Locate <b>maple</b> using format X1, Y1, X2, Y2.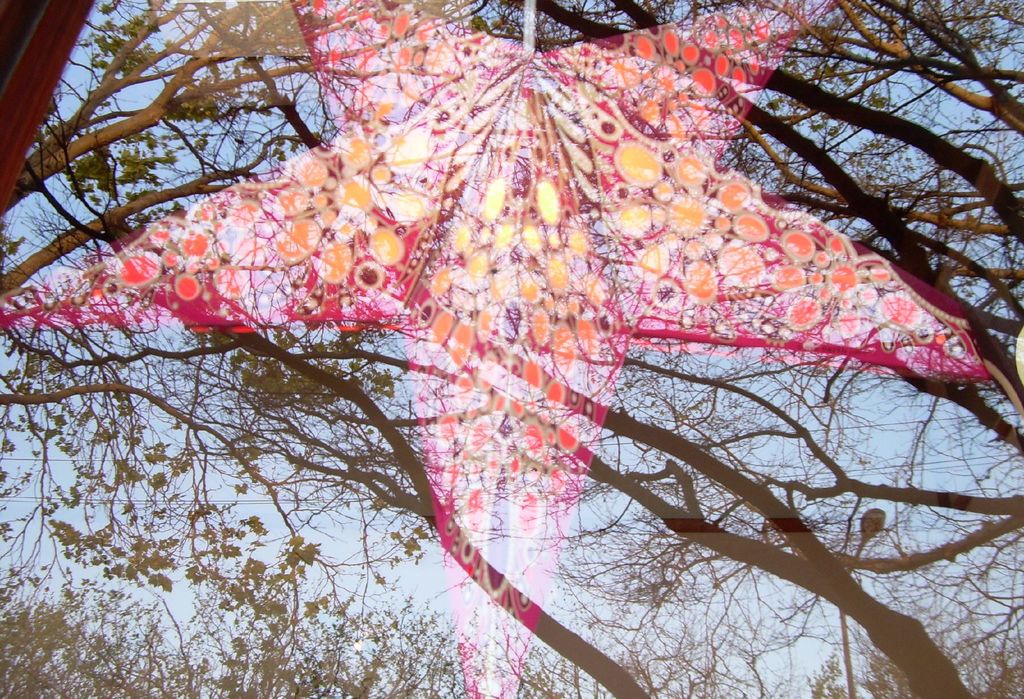
4, 0, 1023, 697.
